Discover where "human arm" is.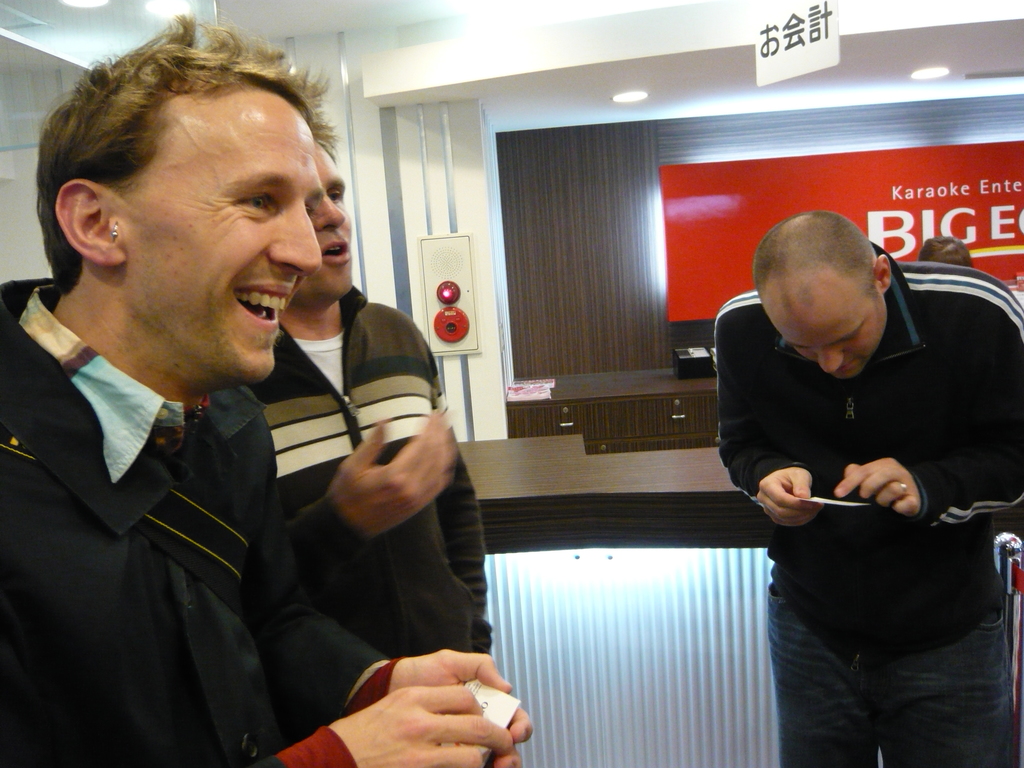
Discovered at (258, 405, 534, 767).
